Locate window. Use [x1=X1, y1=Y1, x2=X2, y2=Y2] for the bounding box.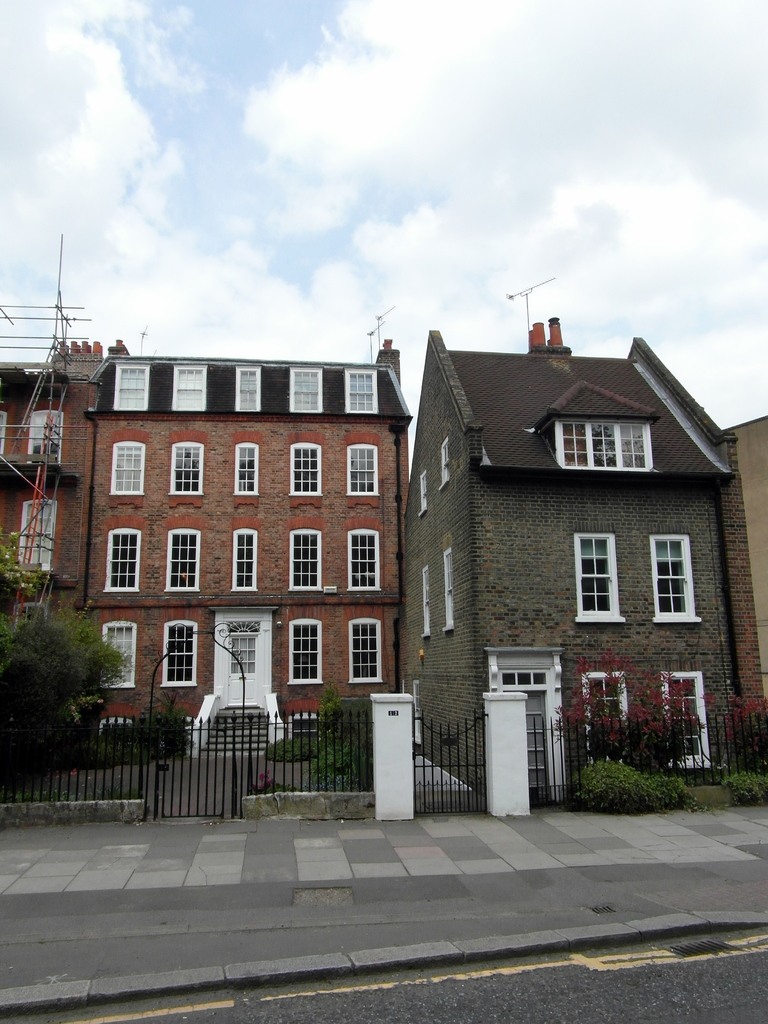
[x1=346, y1=444, x2=377, y2=497].
